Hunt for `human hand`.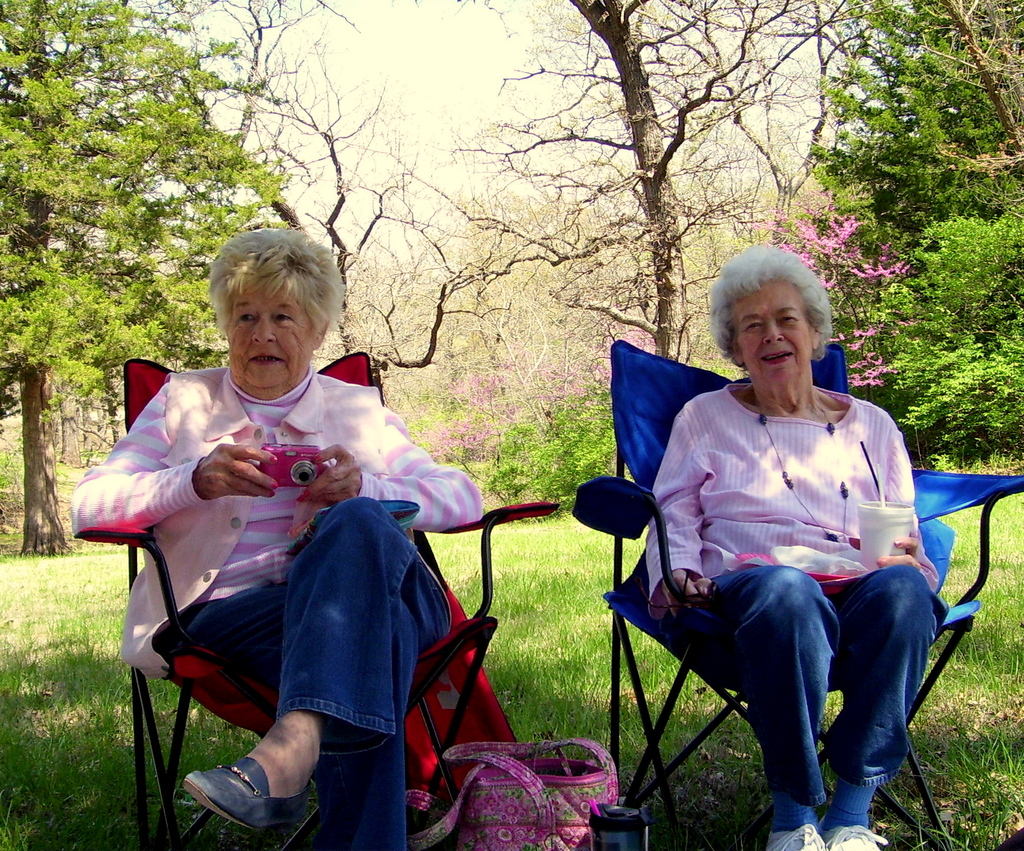
Hunted down at select_region(228, 696, 322, 815).
